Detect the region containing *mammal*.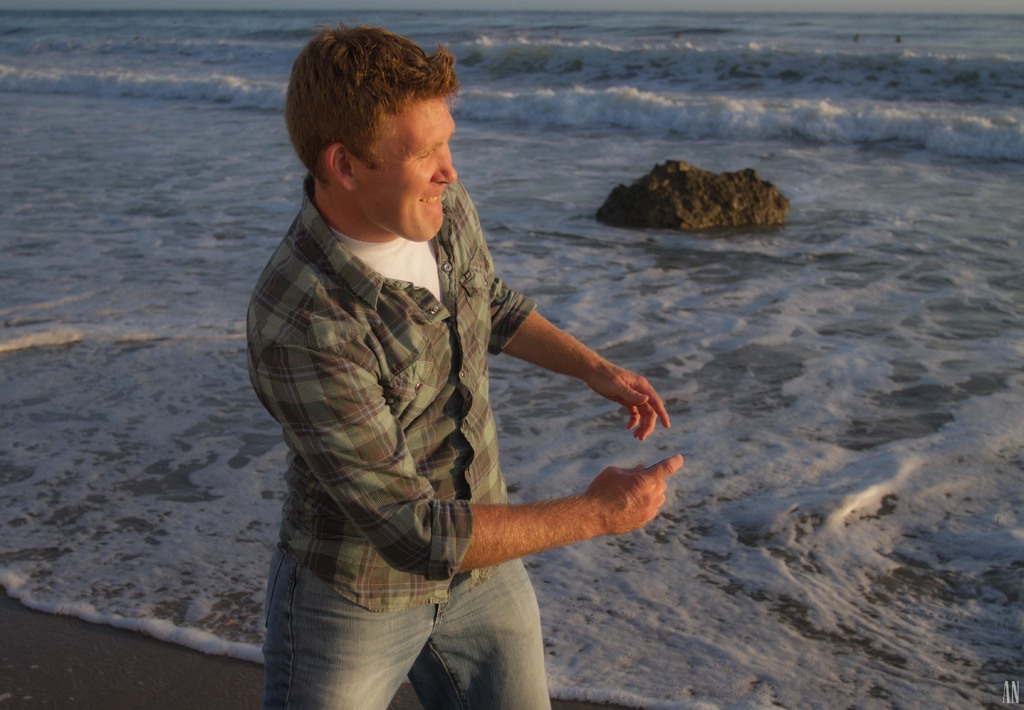
bbox(240, 18, 676, 709).
